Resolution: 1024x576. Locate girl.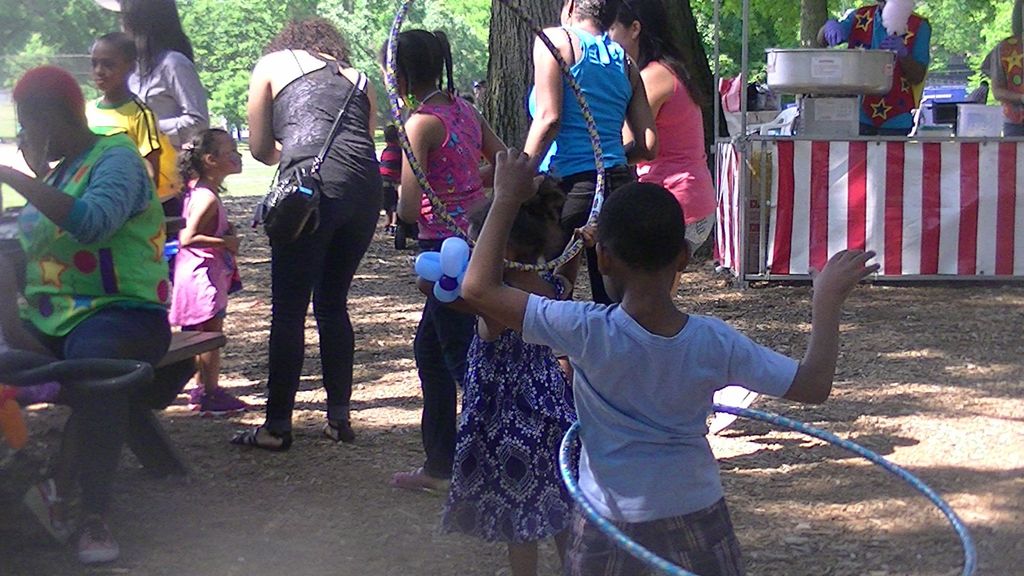
(x1=227, y1=12, x2=388, y2=460).
